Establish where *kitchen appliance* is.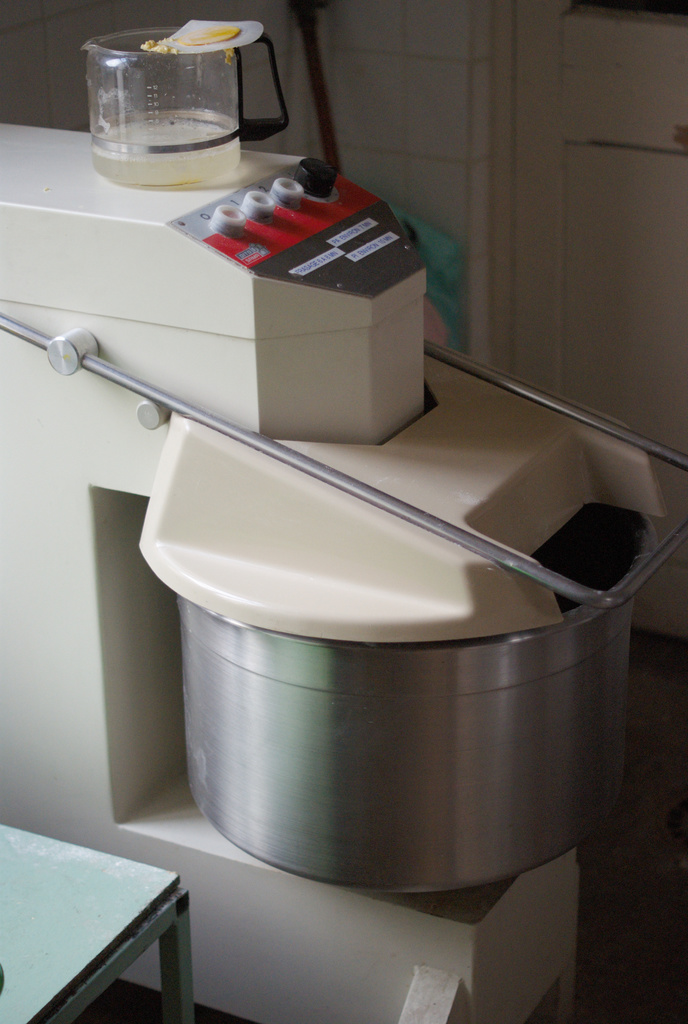
Established at detection(63, 0, 323, 197).
